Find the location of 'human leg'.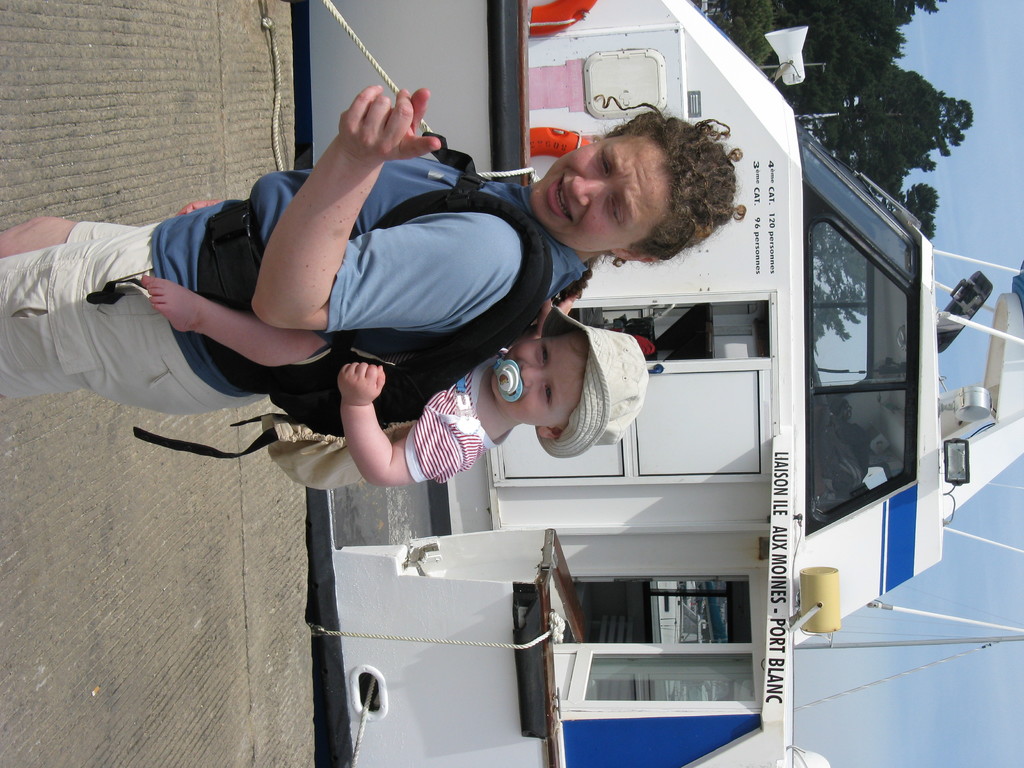
Location: 140/274/332/372.
